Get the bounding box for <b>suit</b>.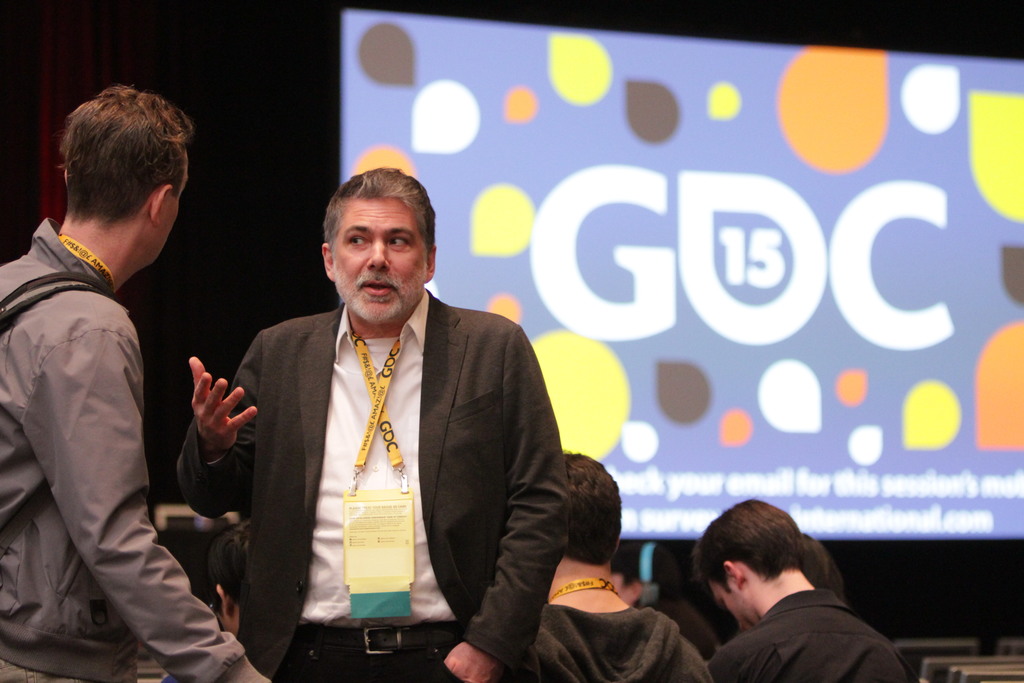
200,196,575,664.
